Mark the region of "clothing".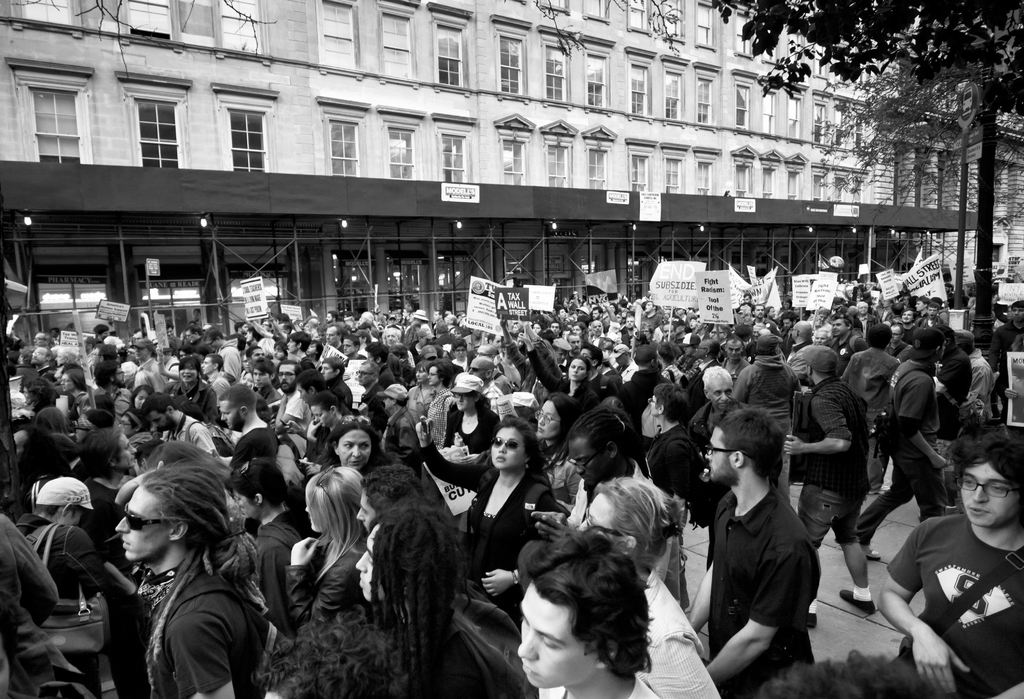
Region: box=[627, 367, 670, 466].
